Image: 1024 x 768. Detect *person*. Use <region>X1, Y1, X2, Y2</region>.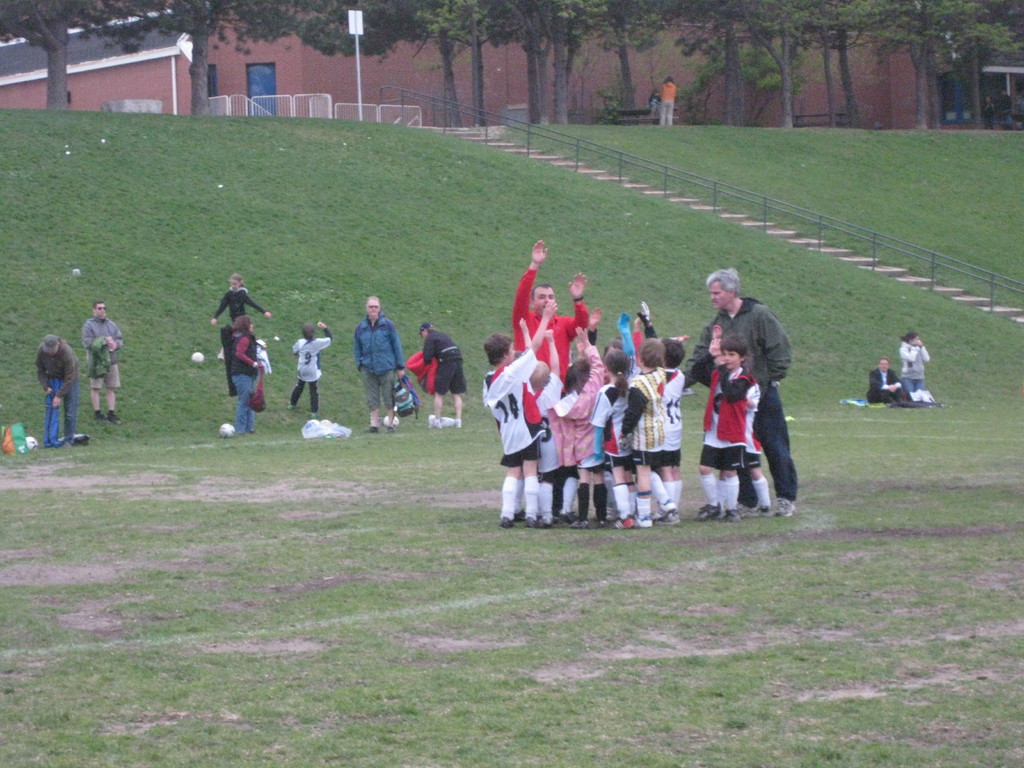
<region>289, 325, 330, 417</region>.
